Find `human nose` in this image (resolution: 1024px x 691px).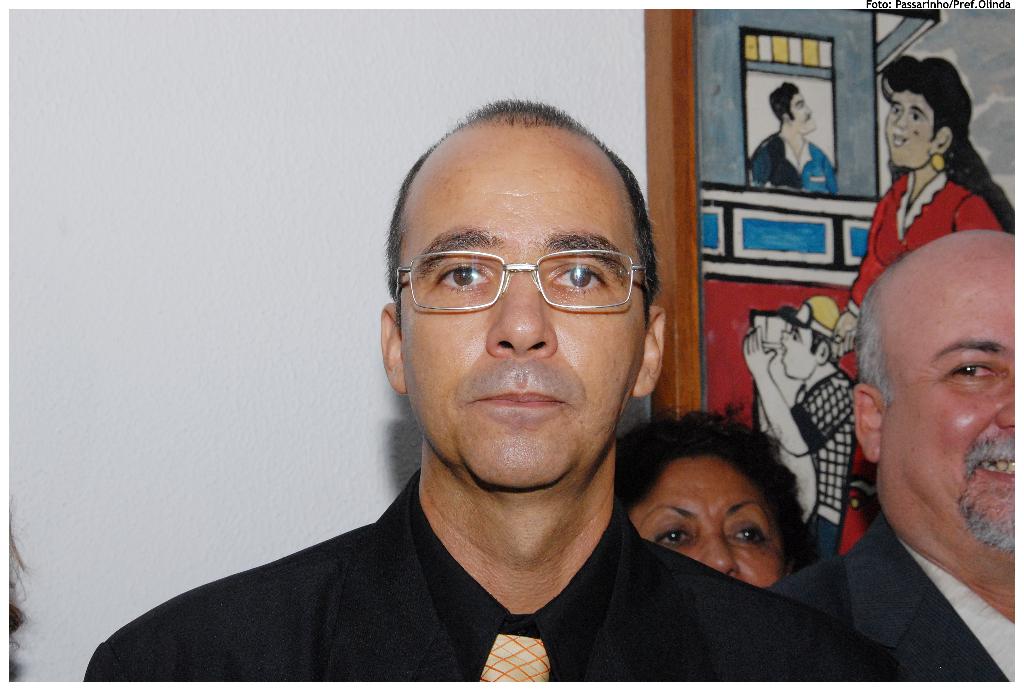
[left=700, top=539, right=740, bottom=579].
